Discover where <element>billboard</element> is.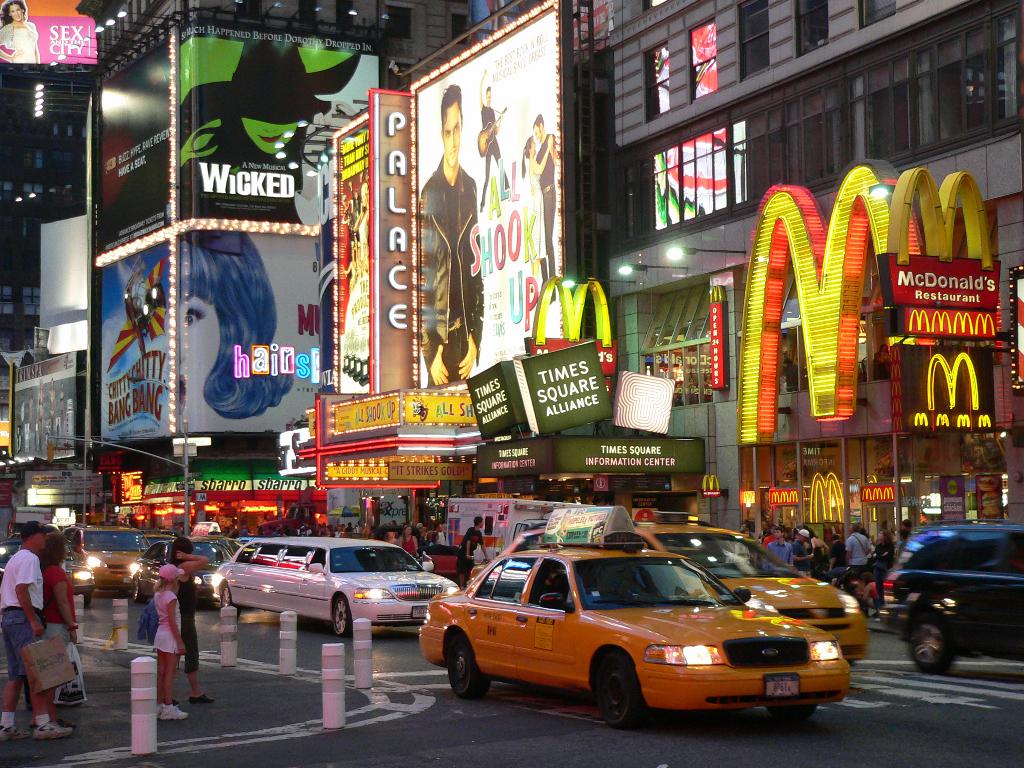
Discovered at locate(180, 47, 374, 218).
